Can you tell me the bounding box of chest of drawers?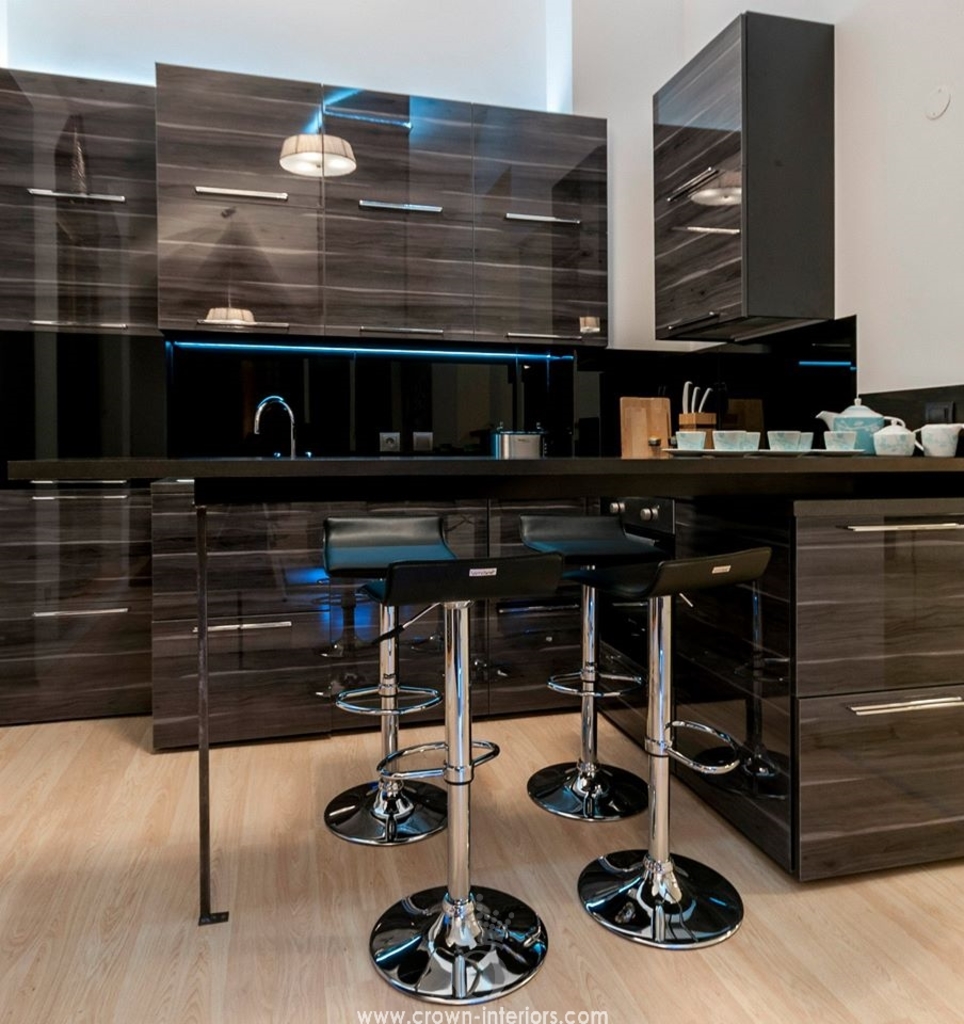
bbox=(154, 485, 791, 871).
